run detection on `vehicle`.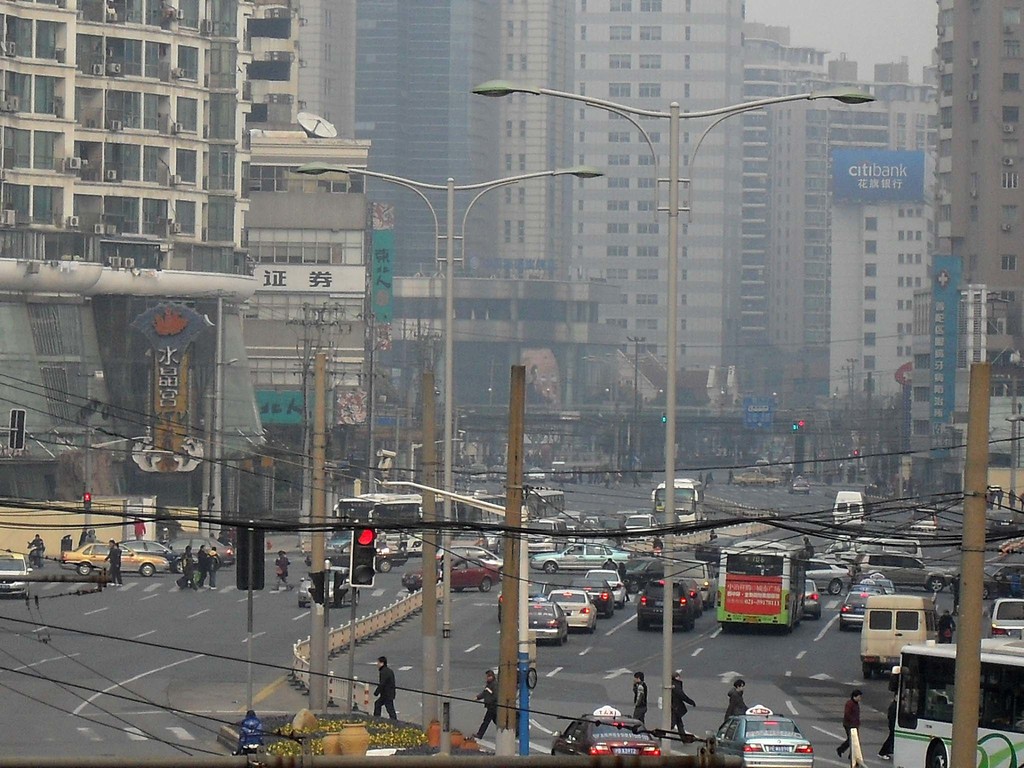
Result: <region>648, 479, 705, 527</region>.
